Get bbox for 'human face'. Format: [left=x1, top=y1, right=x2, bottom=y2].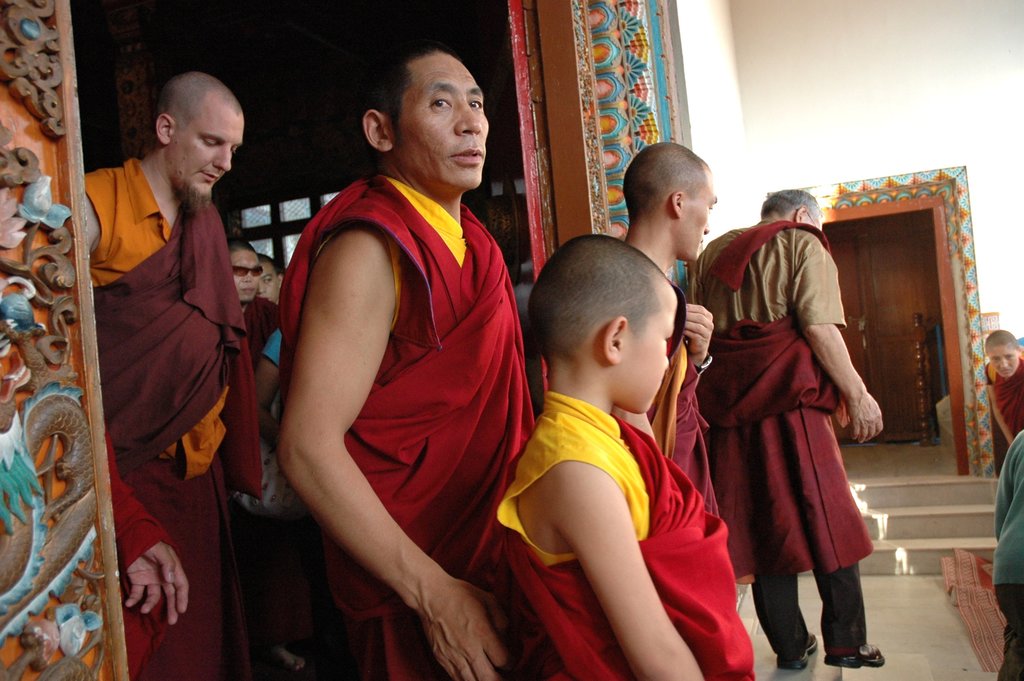
[left=168, top=107, right=241, bottom=192].
